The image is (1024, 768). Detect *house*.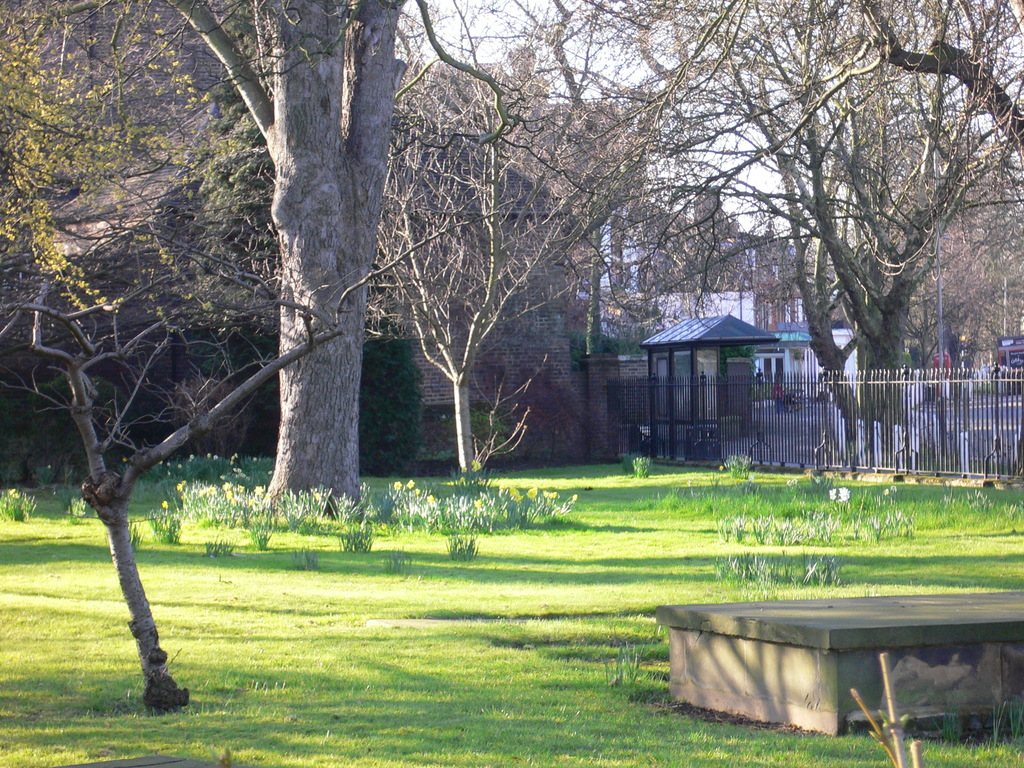
Detection: pyautogui.locateOnScreen(650, 306, 782, 474).
